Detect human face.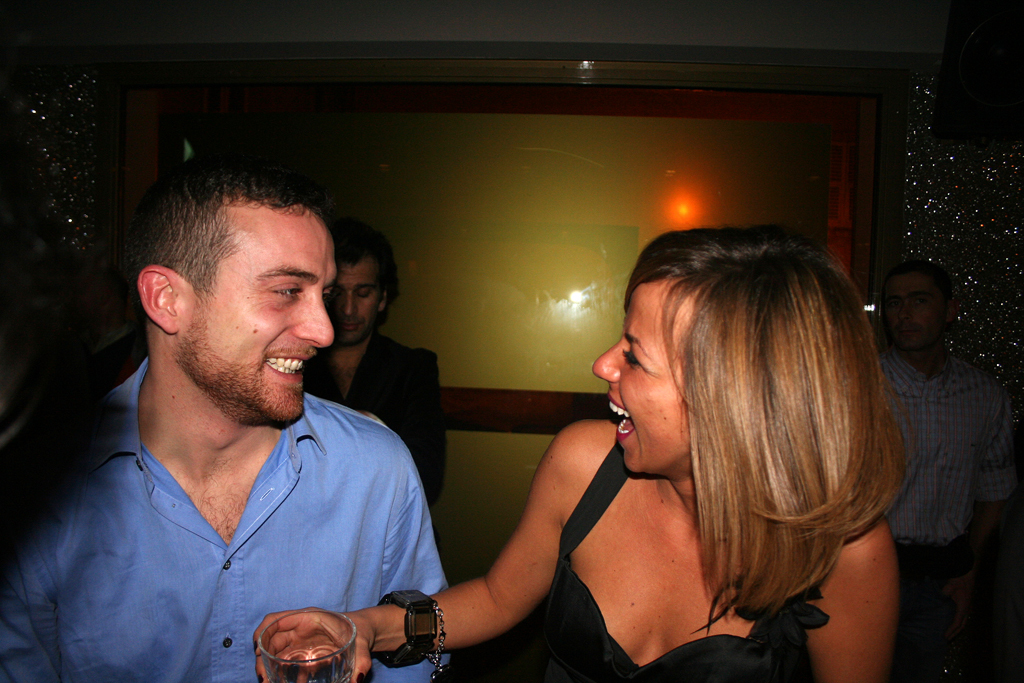
Detected at left=180, top=210, right=335, bottom=426.
